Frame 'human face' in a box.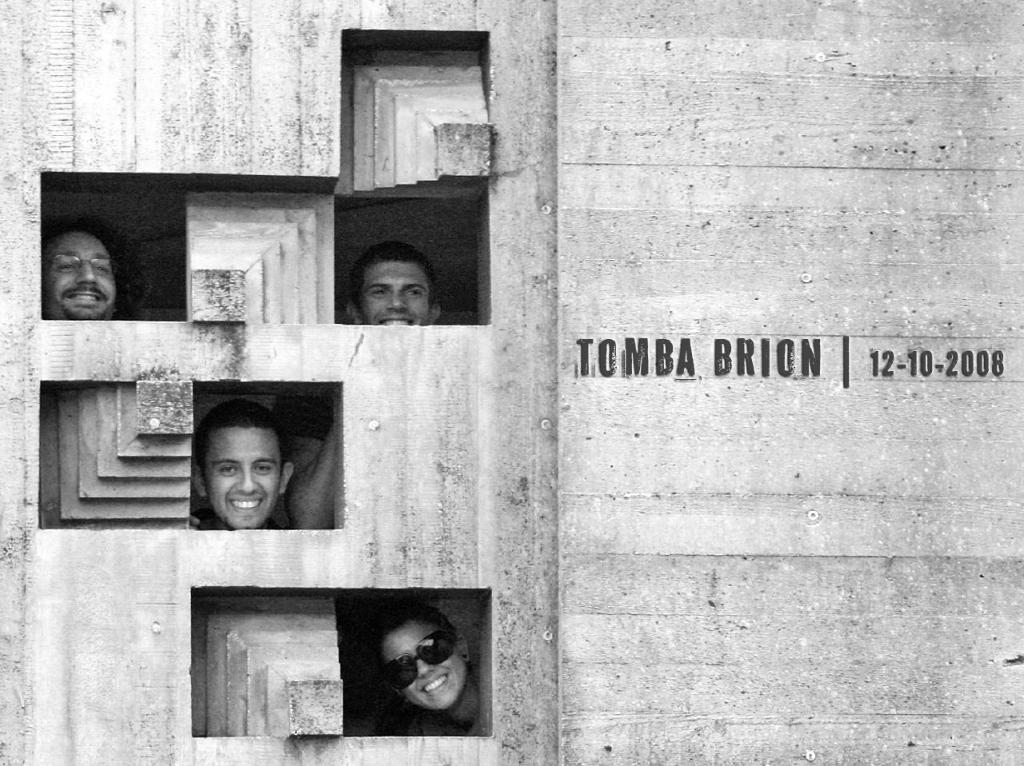
locate(199, 421, 286, 523).
